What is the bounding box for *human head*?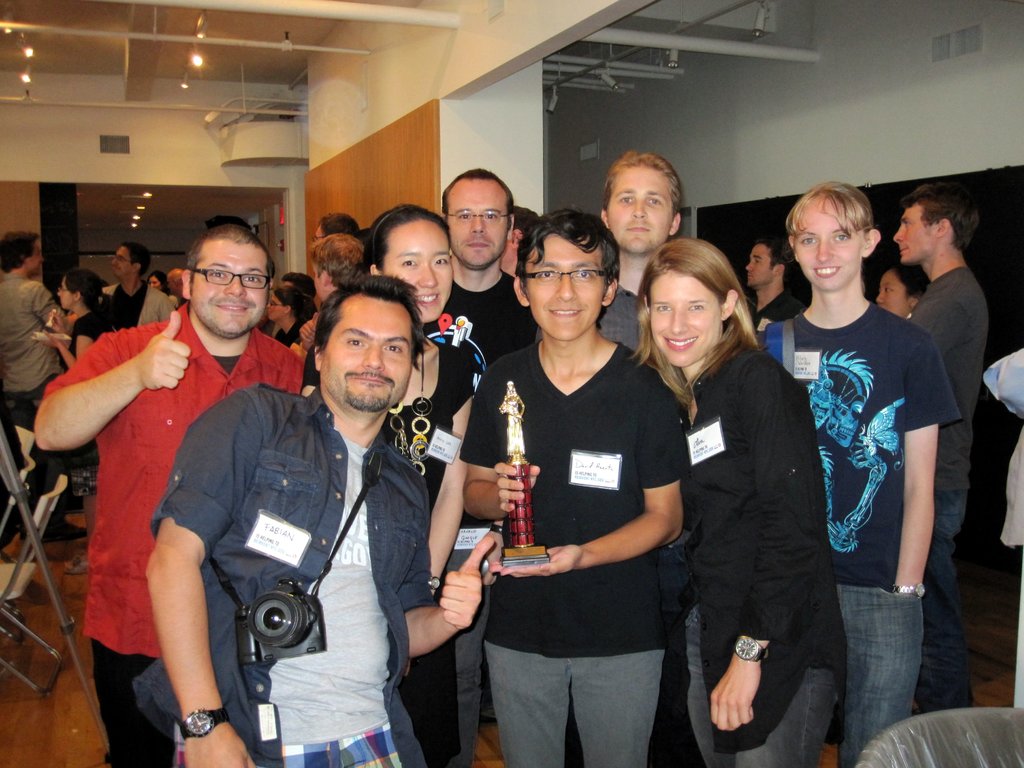
select_region(150, 269, 168, 291).
